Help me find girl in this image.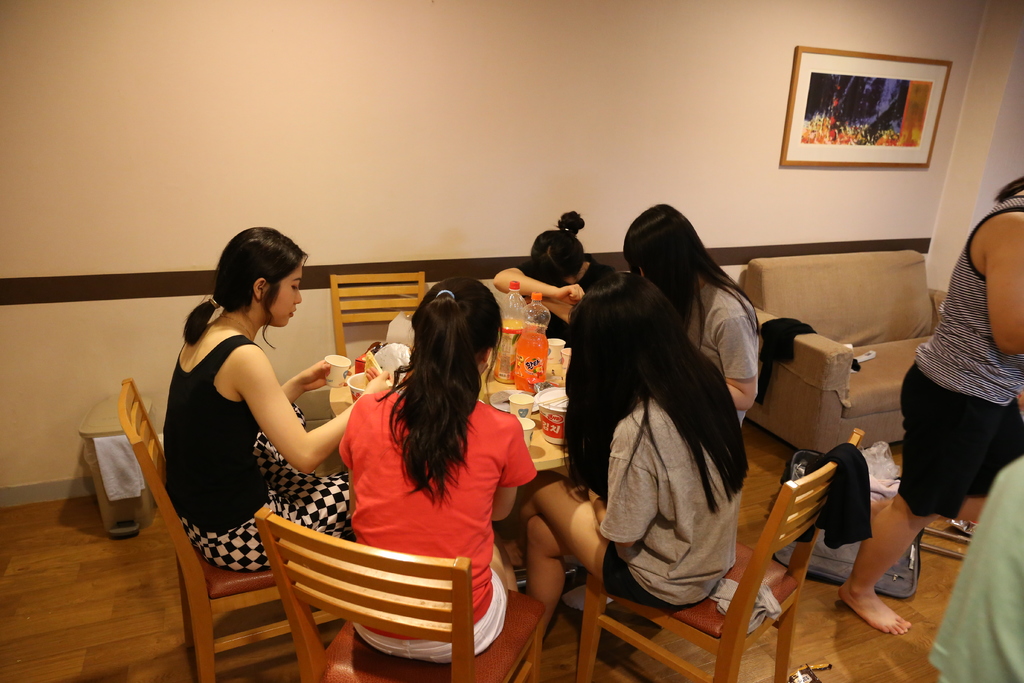
Found it: x1=335 y1=278 x2=538 y2=662.
